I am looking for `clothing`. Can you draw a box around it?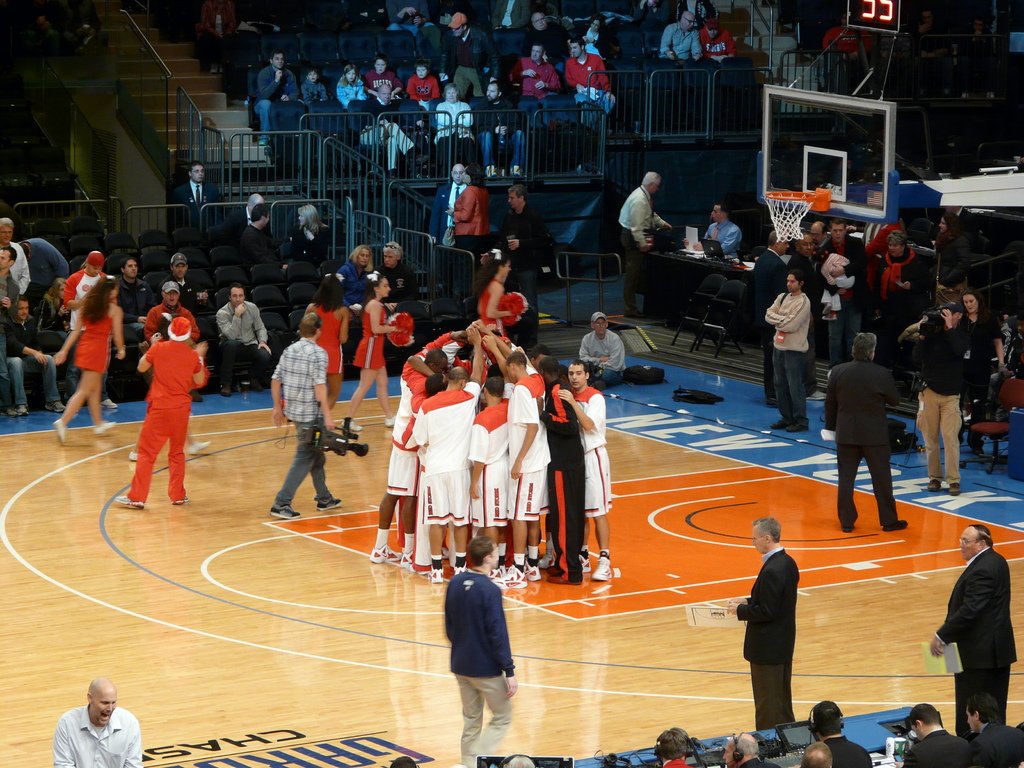
Sure, the bounding box is {"x1": 54, "y1": 702, "x2": 143, "y2": 767}.
